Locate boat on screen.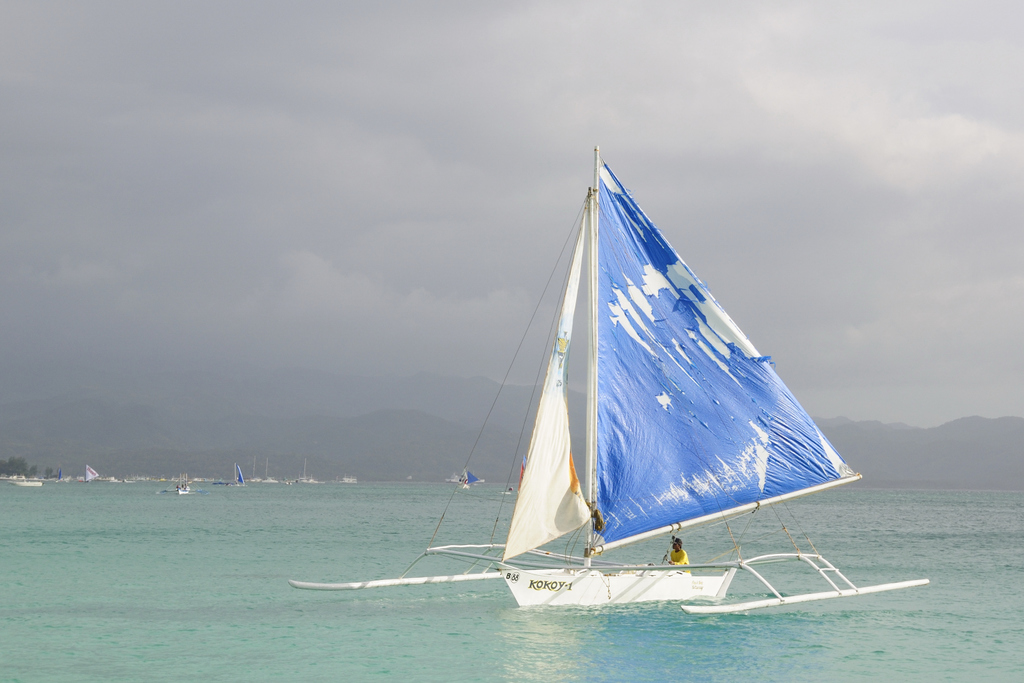
On screen at <region>0, 473, 29, 482</region>.
